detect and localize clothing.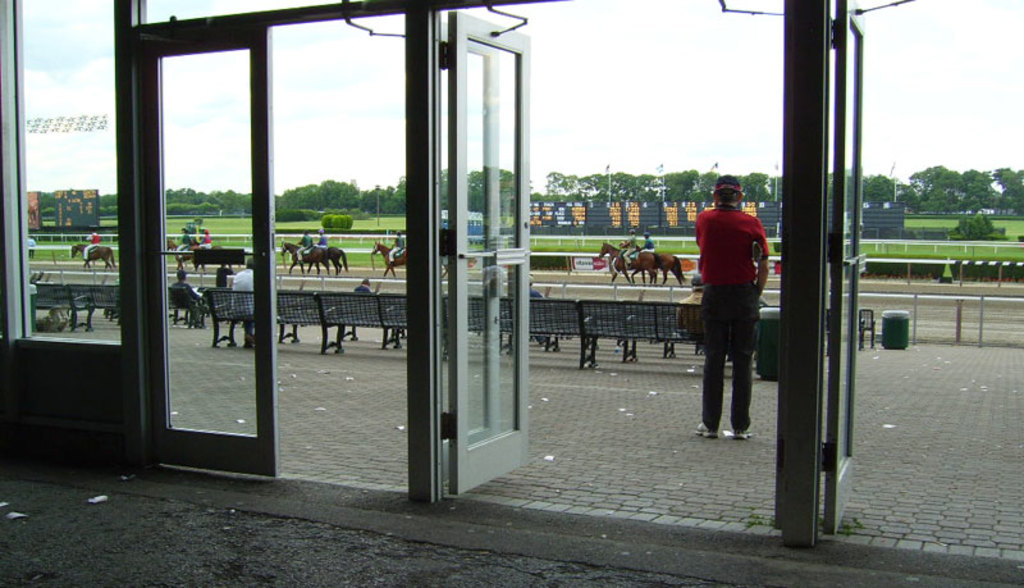
Localized at locate(197, 233, 212, 247).
